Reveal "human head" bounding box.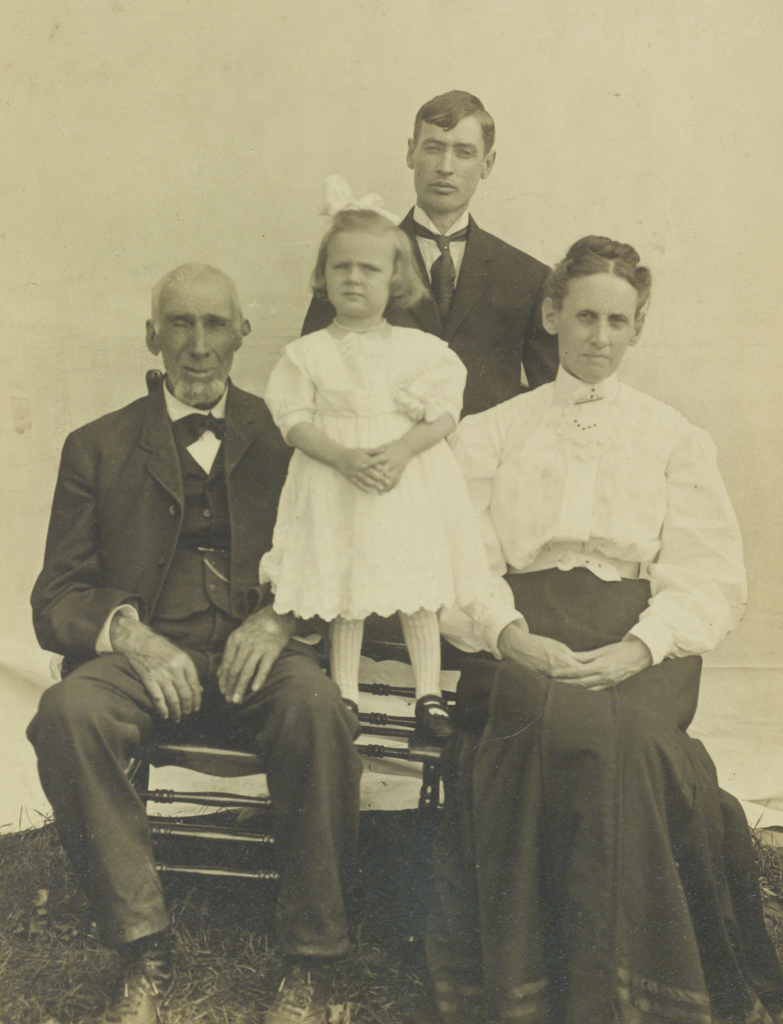
Revealed: {"x1": 311, "y1": 205, "x2": 423, "y2": 316}.
